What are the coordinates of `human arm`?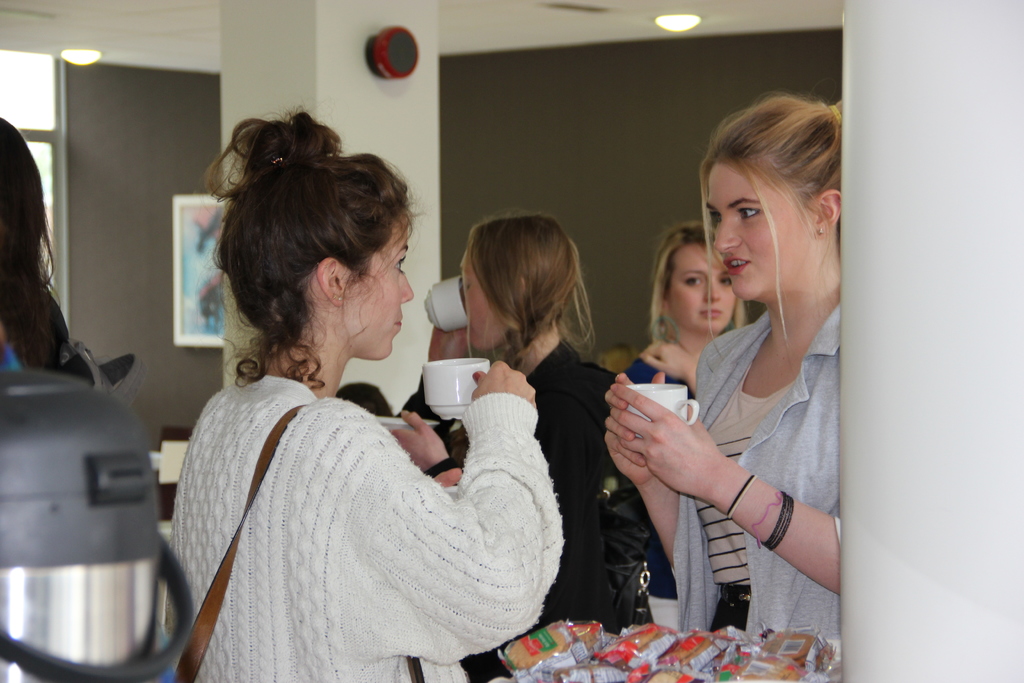
<box>610,381,680,571</box>.
